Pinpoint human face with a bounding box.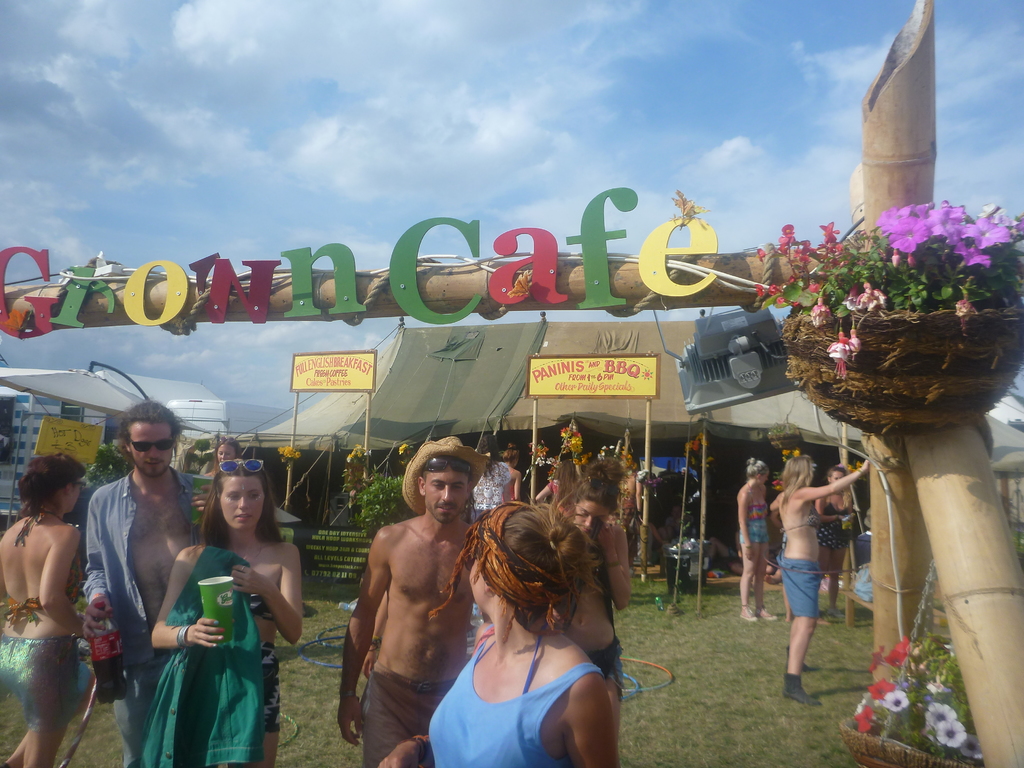
pyautogui.locateOnScreen(130, 422, 176, 477).
